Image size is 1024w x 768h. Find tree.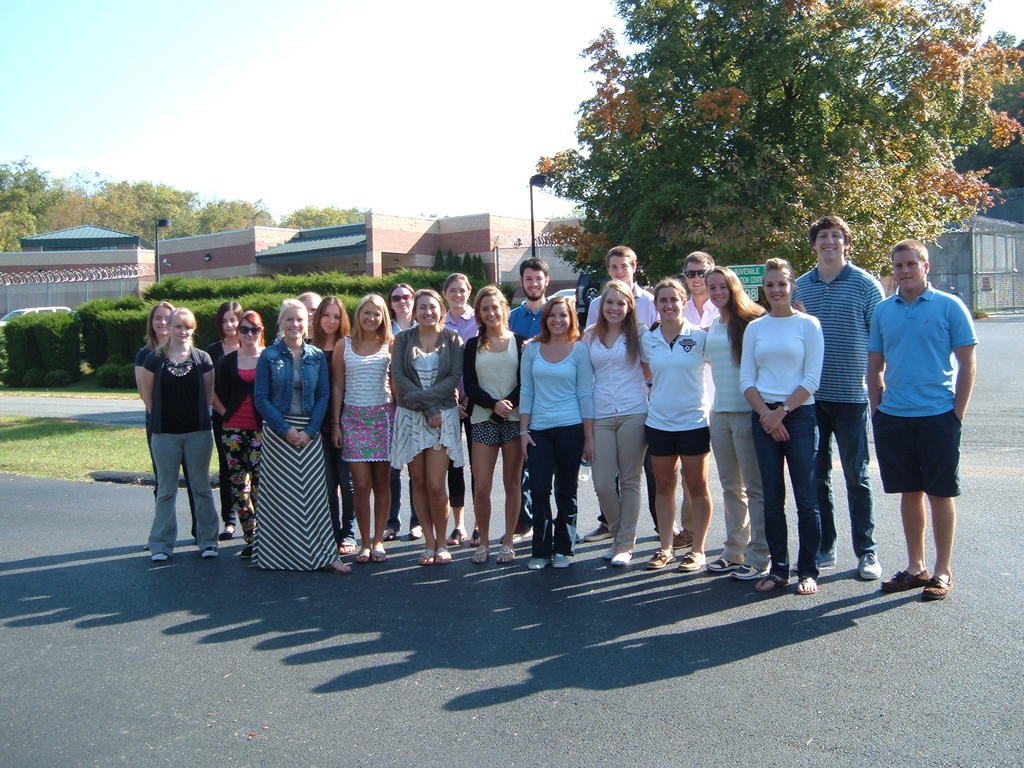
region(186, 188, 284, 241).
